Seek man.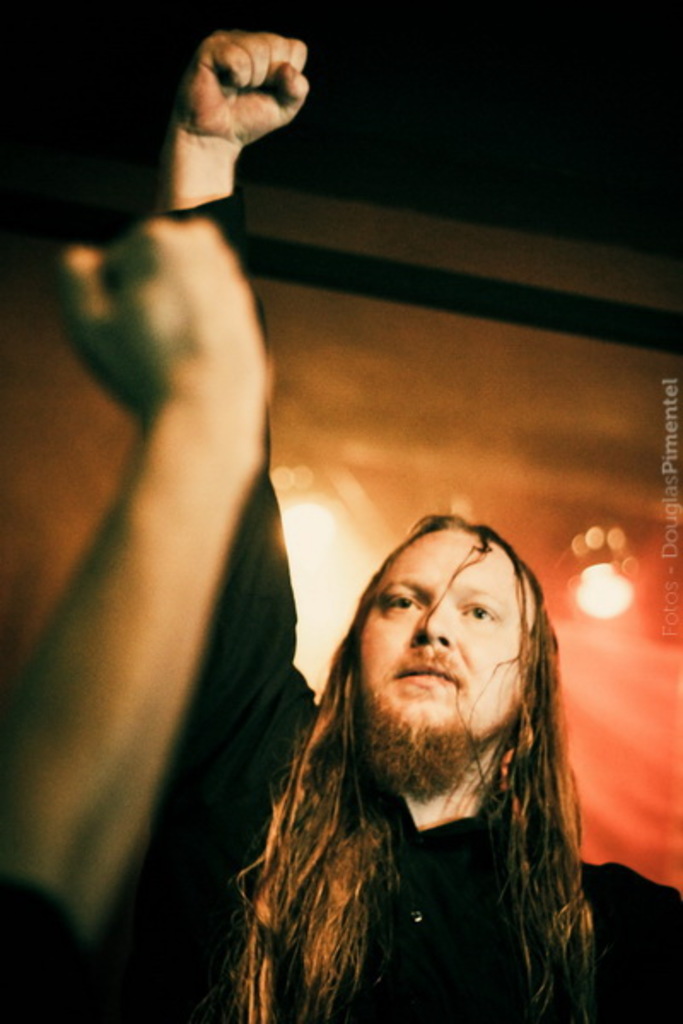
crop(72, 26, 681, 1022).
